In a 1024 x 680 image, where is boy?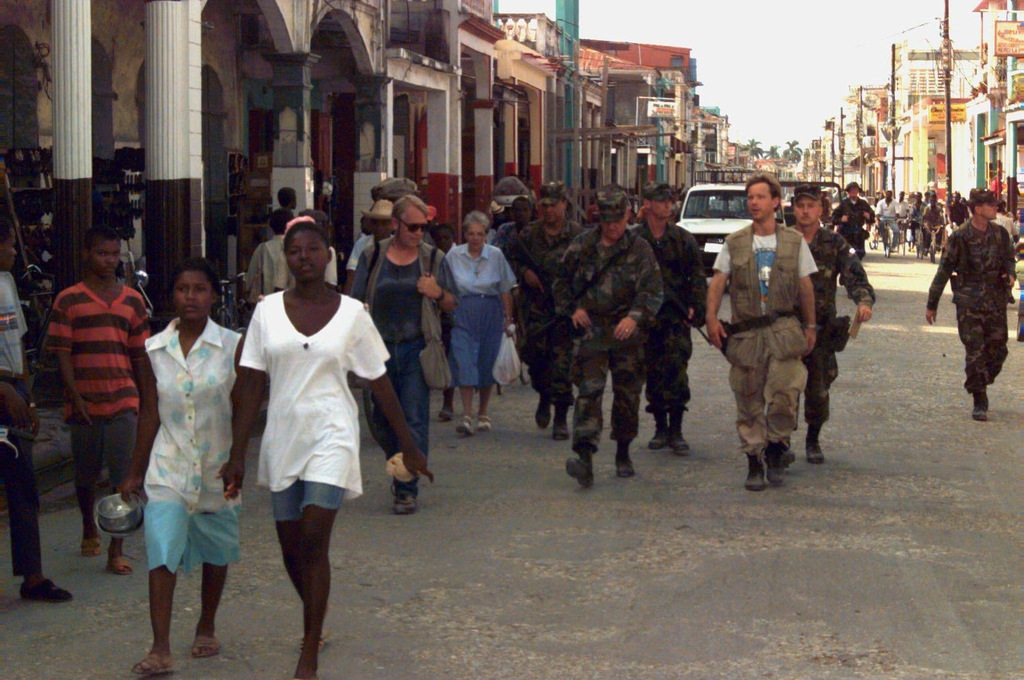
<box>895,183,912,243</box>.
